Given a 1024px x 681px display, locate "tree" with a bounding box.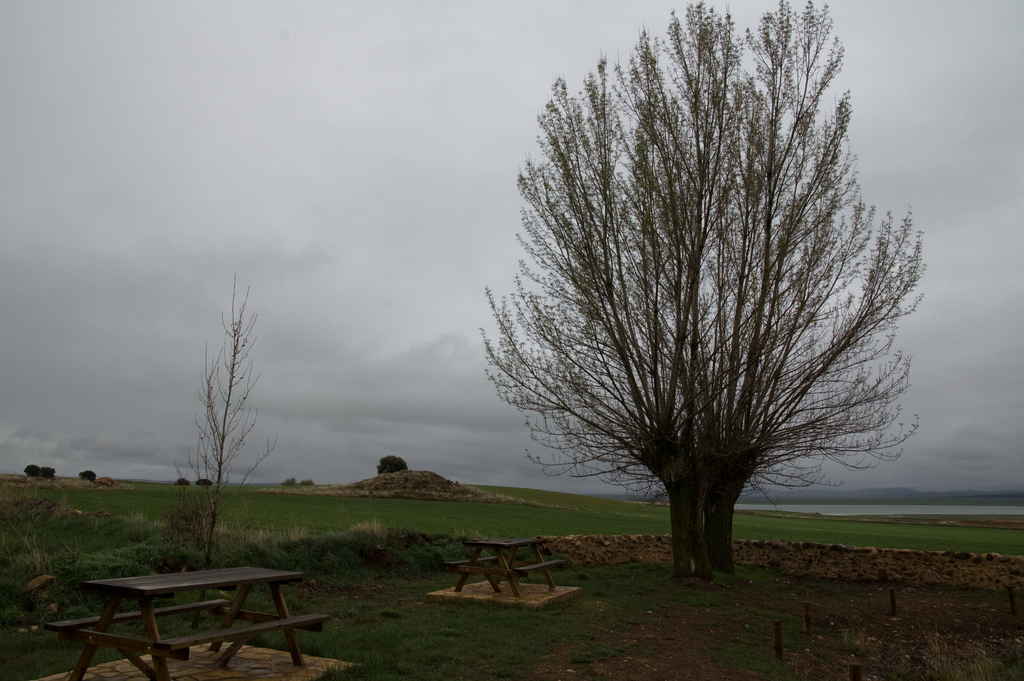
Located: l=374, t=453, r=405, b=487.
